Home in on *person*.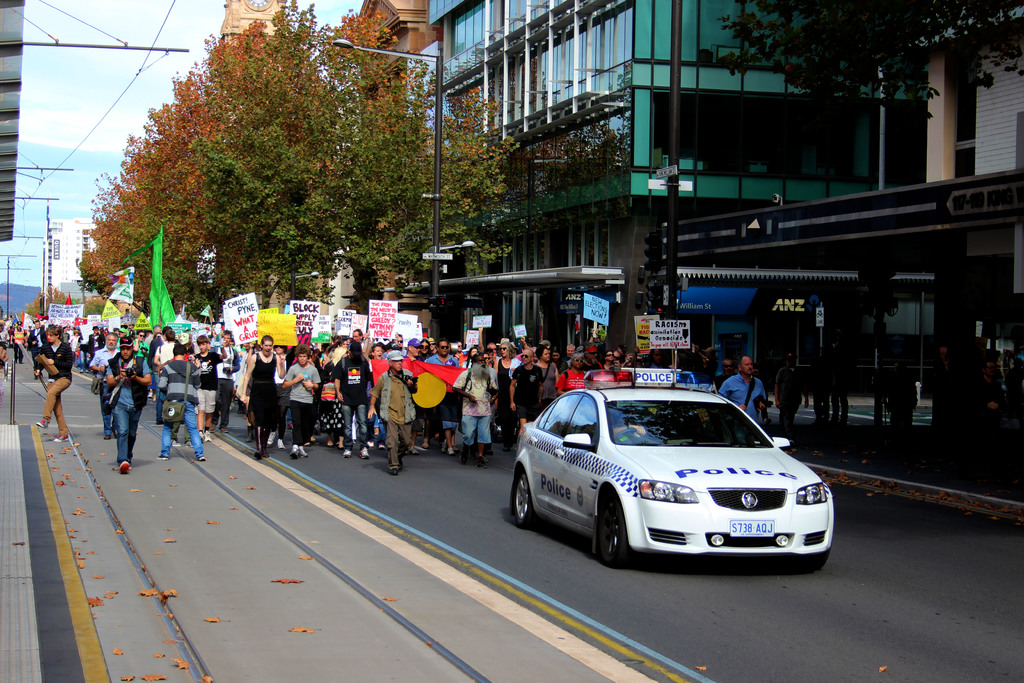
Homed in at Rect(452, 352, 498, 471).
